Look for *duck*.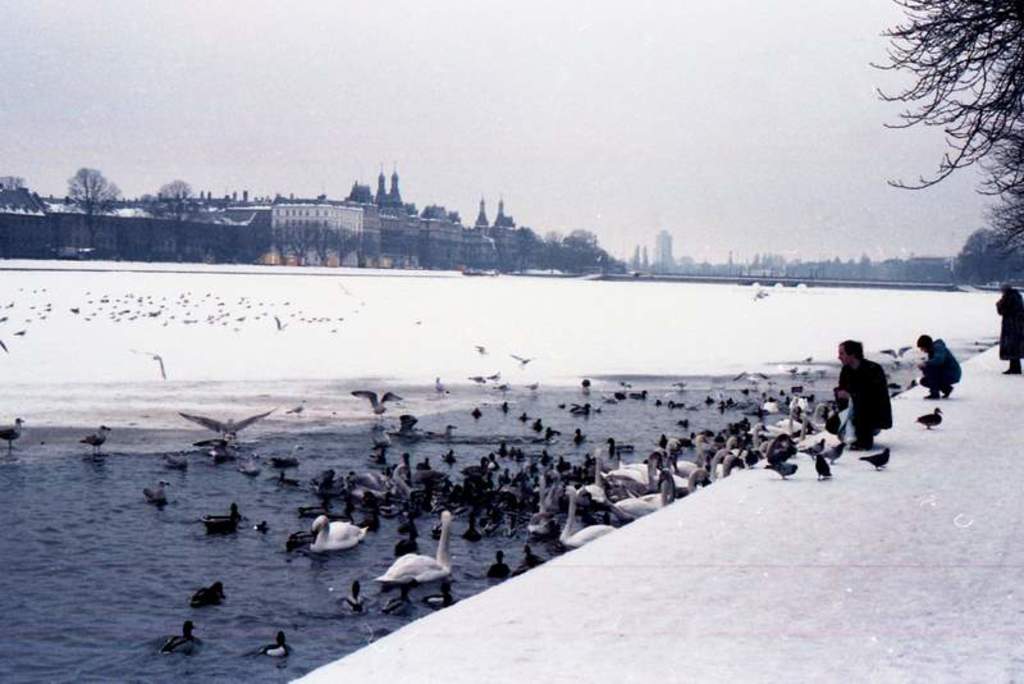
Found: [918, 406, 941, 430].
